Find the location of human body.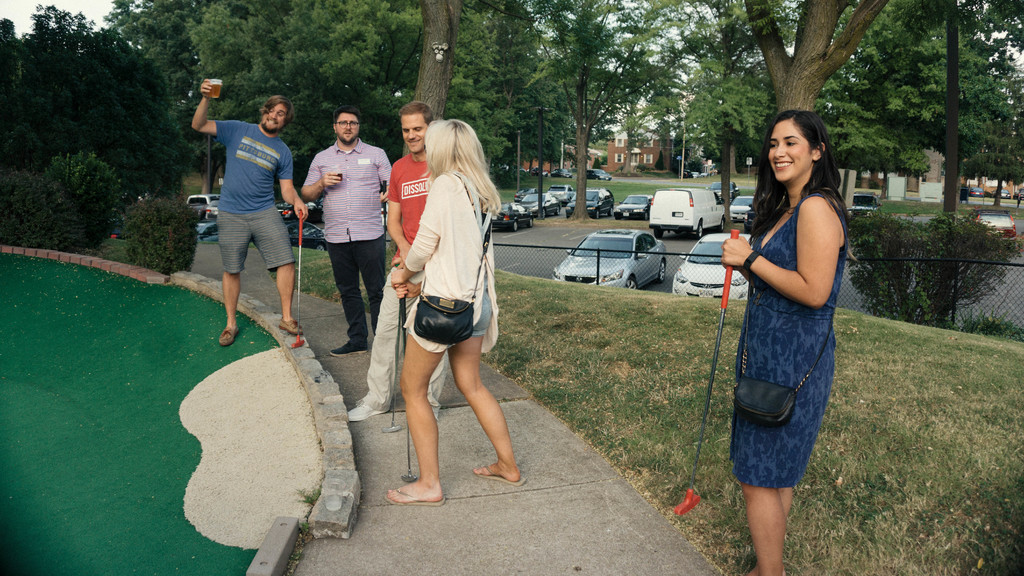
Location: [191,76,304,340].
